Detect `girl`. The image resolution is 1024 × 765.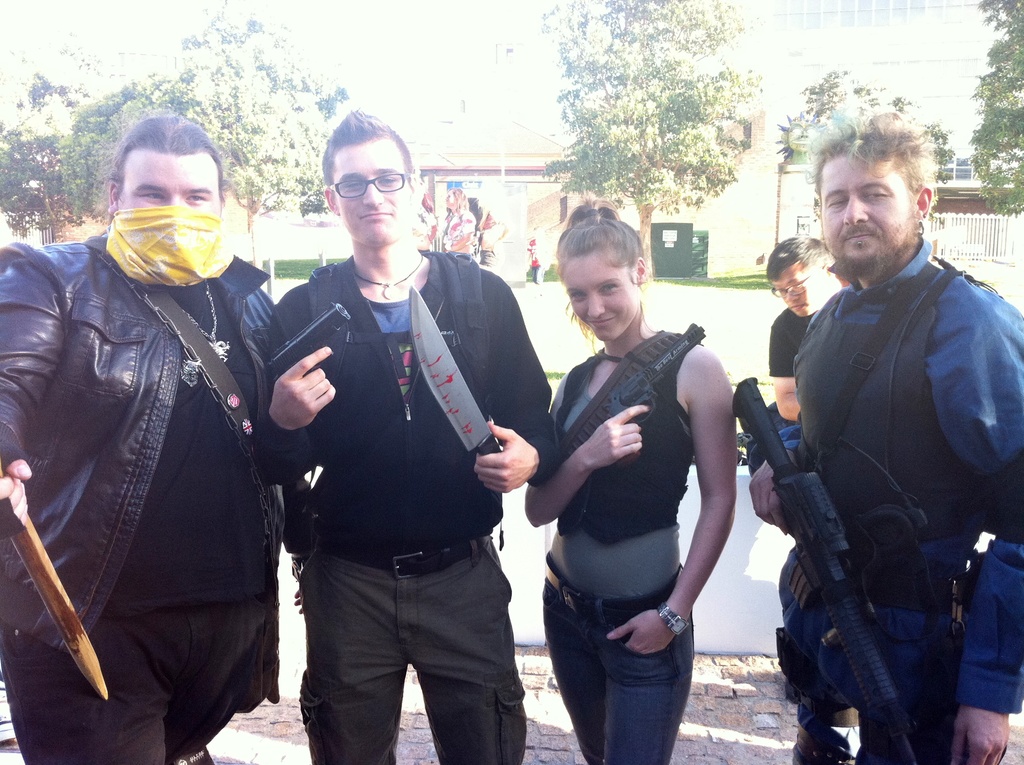
left=525, top=198, right=737, bottom=764.
